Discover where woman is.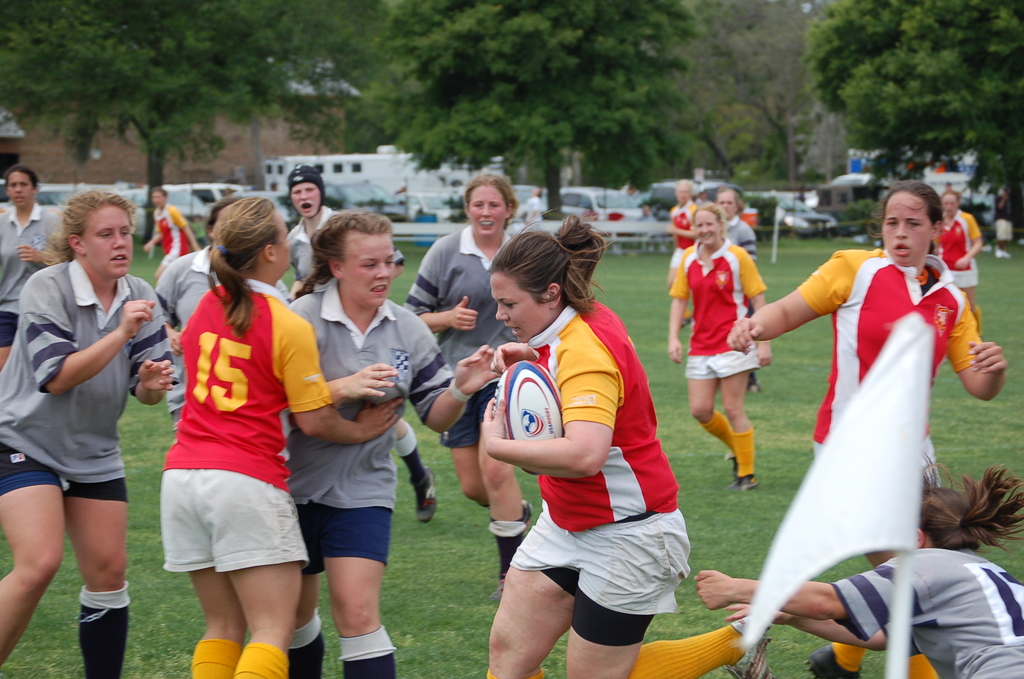
Discovered at pyautogui.locateOnScreen(0, 192, 172, 678).
